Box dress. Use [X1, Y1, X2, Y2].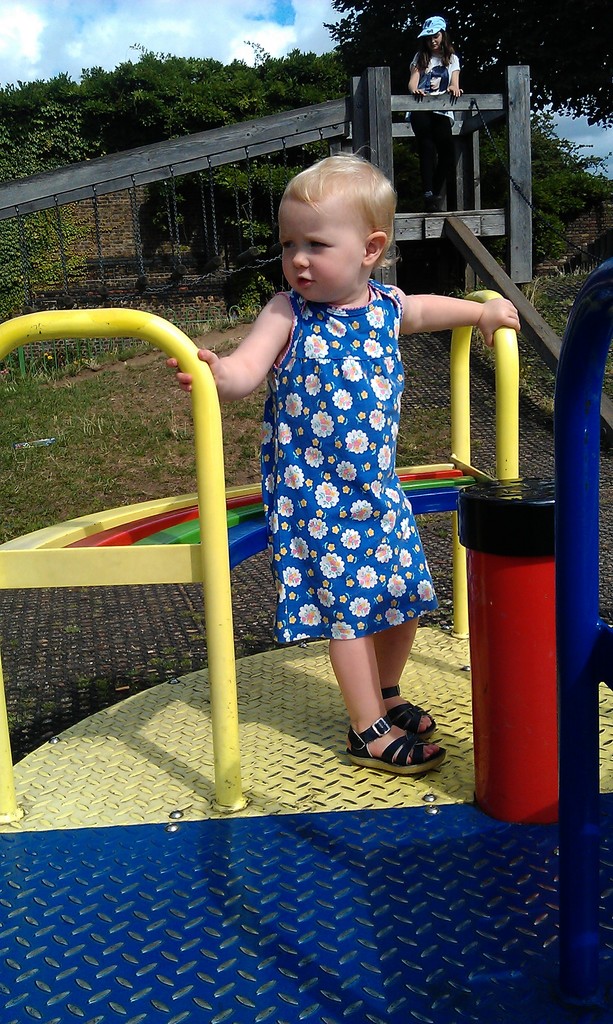
[253, 278, 439, 644].
